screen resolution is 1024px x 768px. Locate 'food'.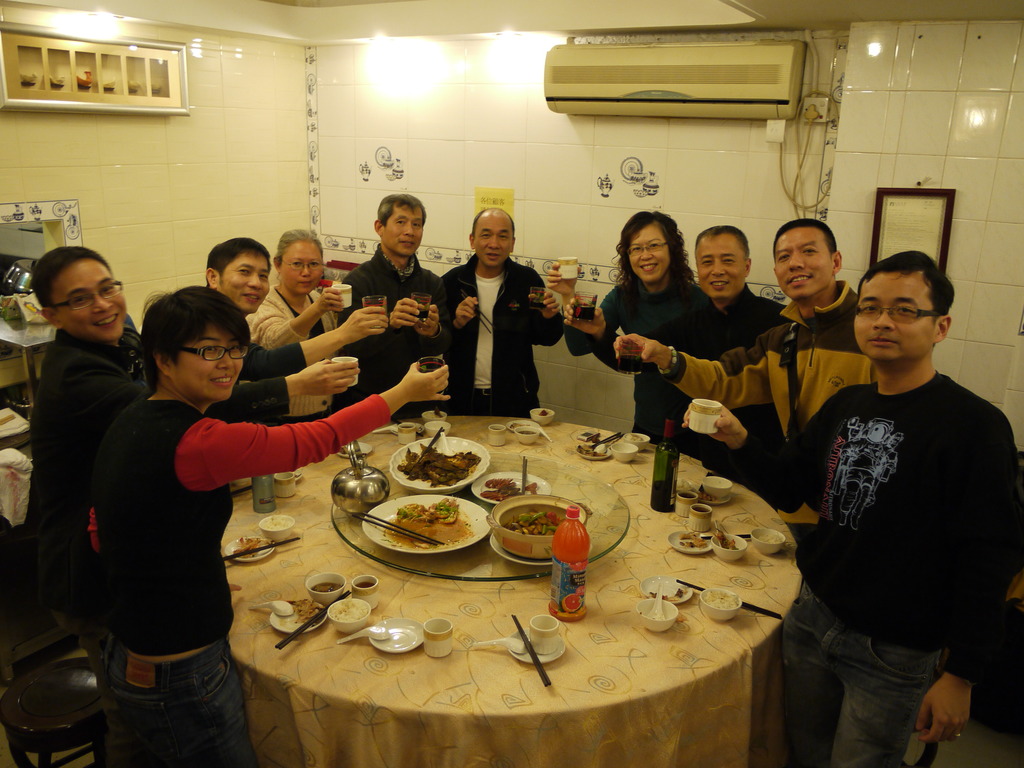
bbox(233, 533, 273, 559).
